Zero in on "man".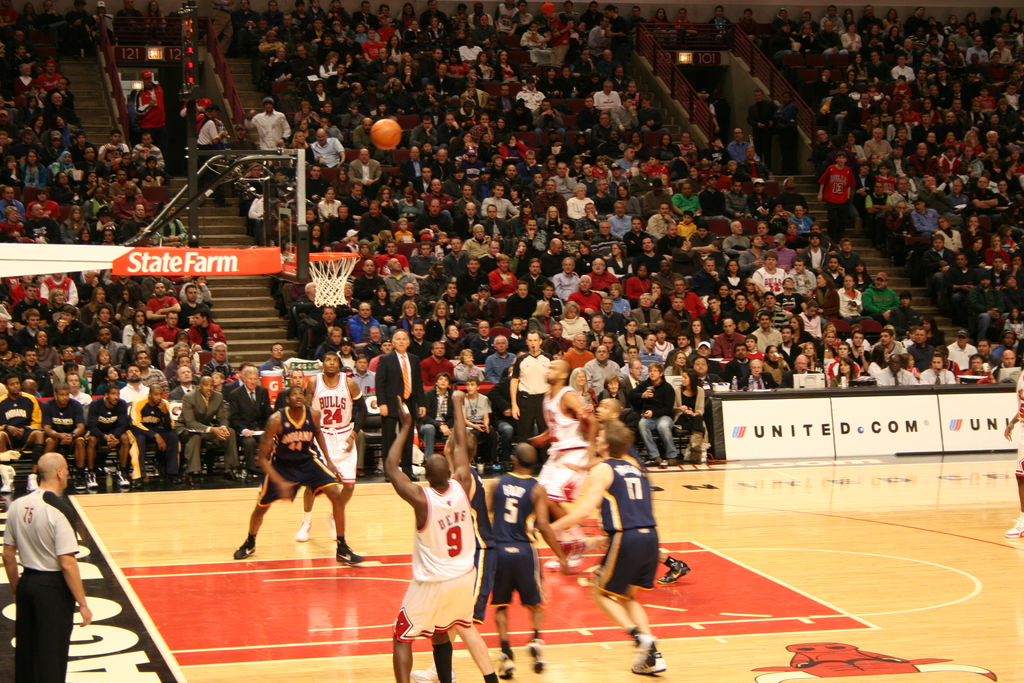
Zeroed in: [x1=0, y1=450, x2=93, y2=680].
